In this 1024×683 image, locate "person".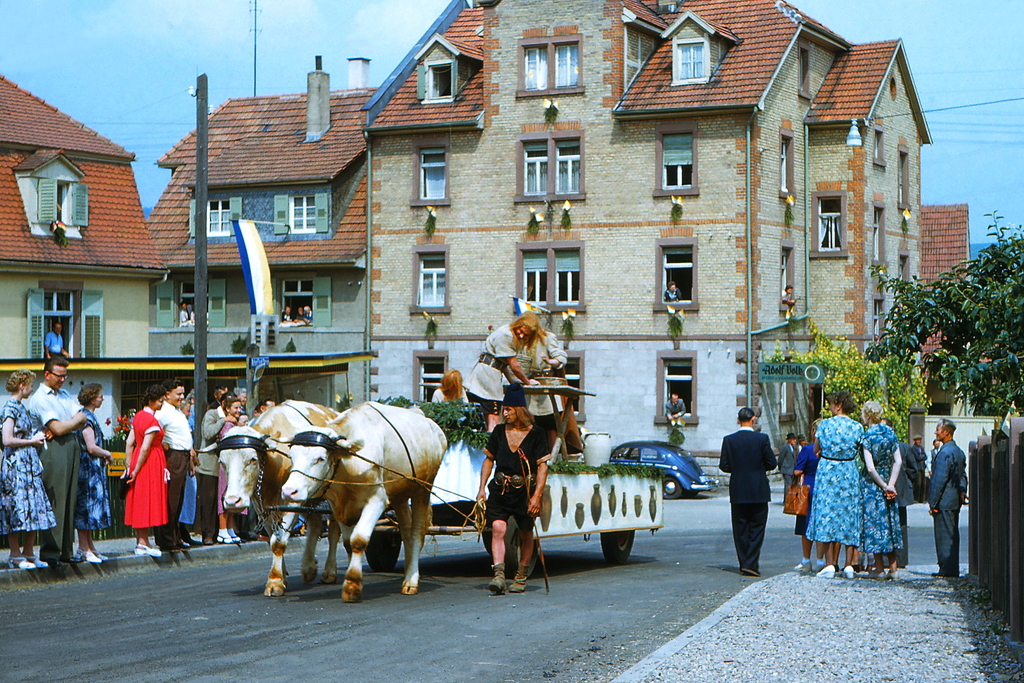
Bounding box: pyautogui.locateOnScreen(36, 317, 69, 359).
